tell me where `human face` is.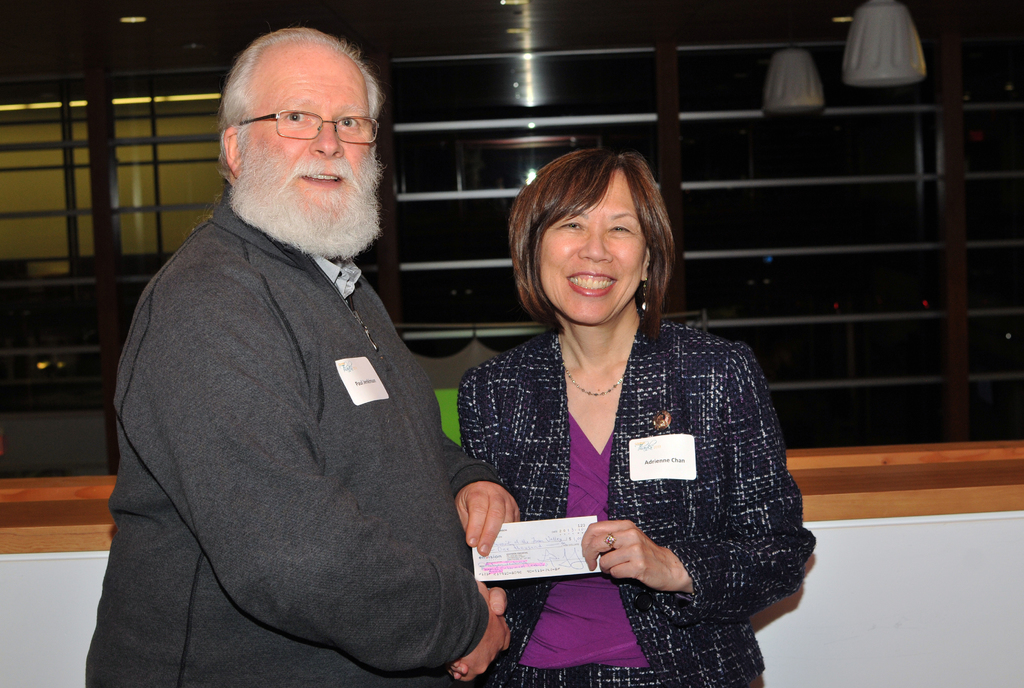
`human face` is at select_region(538, 166, 648, 327).
